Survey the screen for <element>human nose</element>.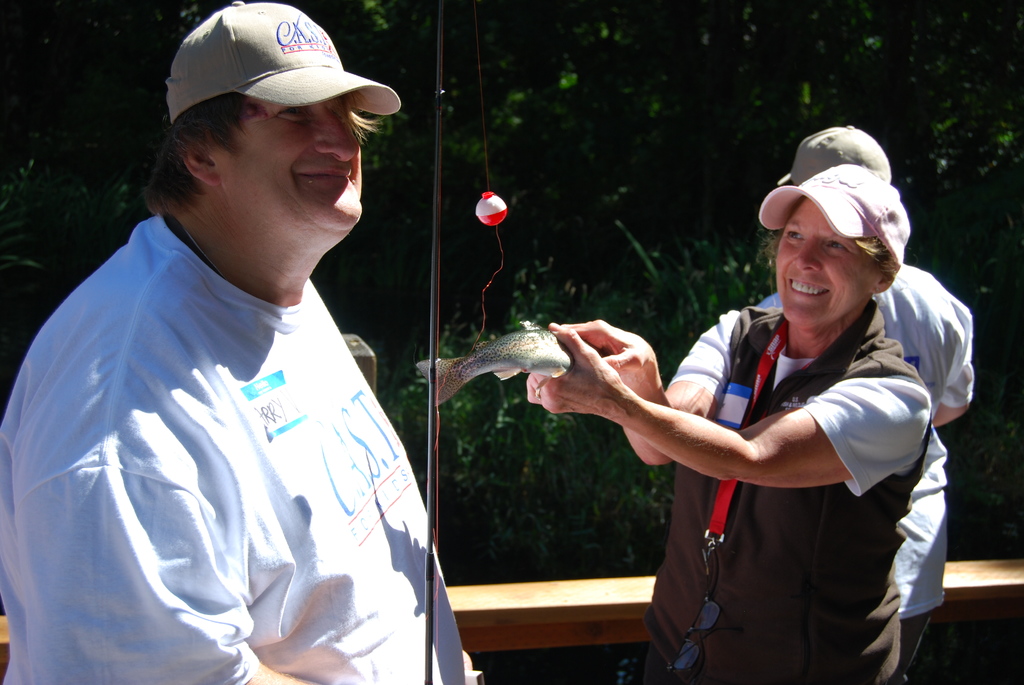
Survey found: box=[317, 109, 358, 162].
